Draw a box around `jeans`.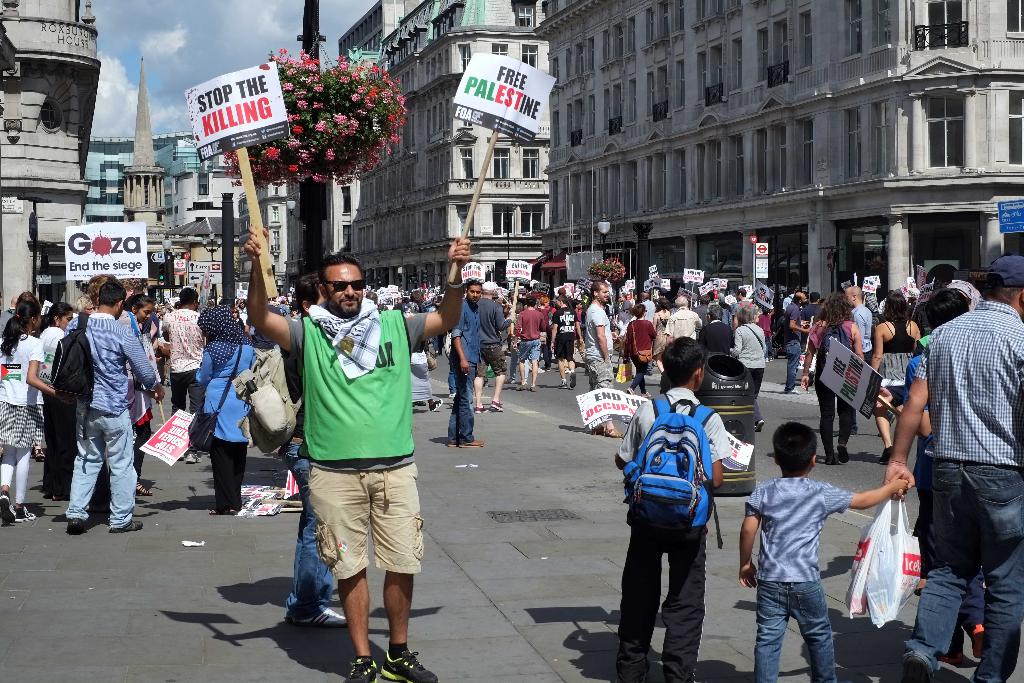
x1=311, y1=467, x2=429, y2=583.
